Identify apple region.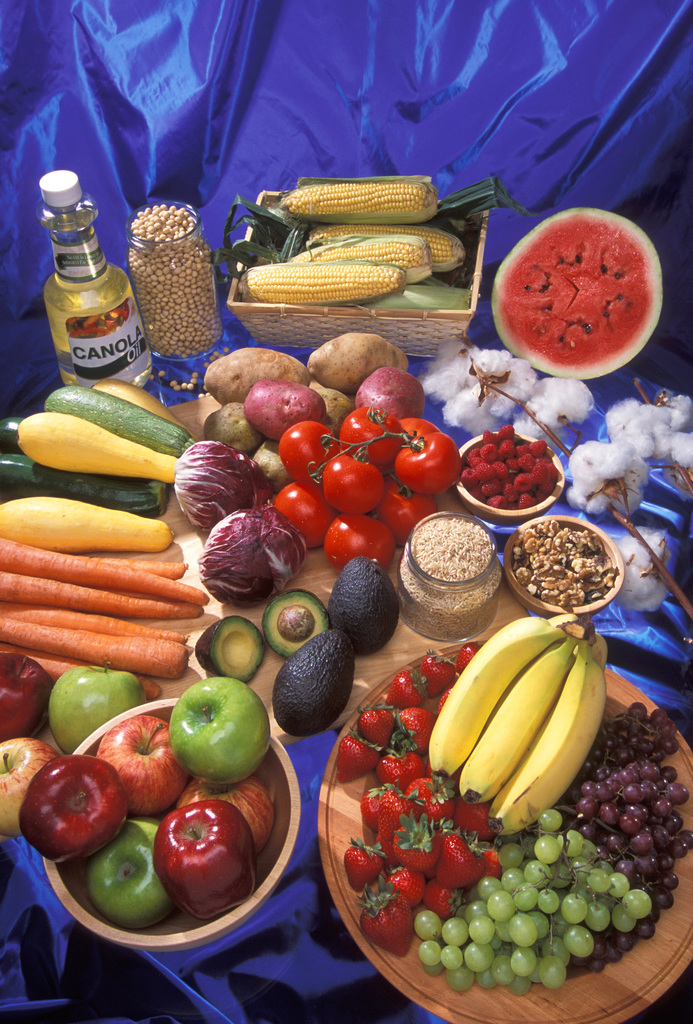
Region: (x1=0, y1=742, x2=60, y2=833).
